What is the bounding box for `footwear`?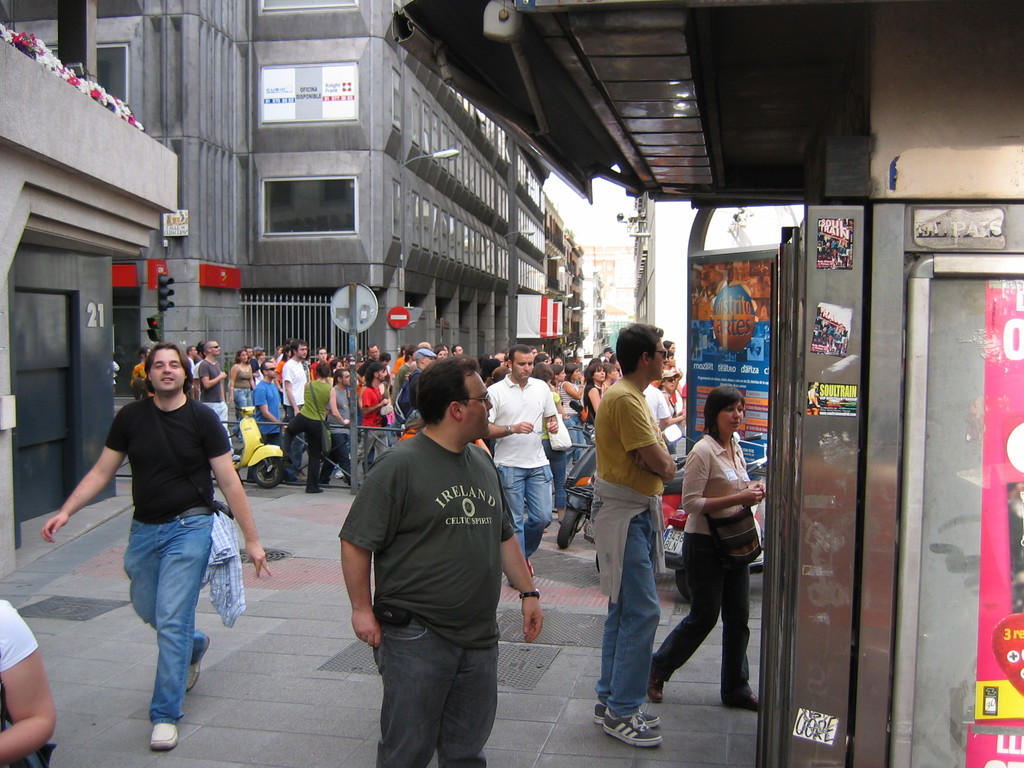
[728, 689, 760, 712].
